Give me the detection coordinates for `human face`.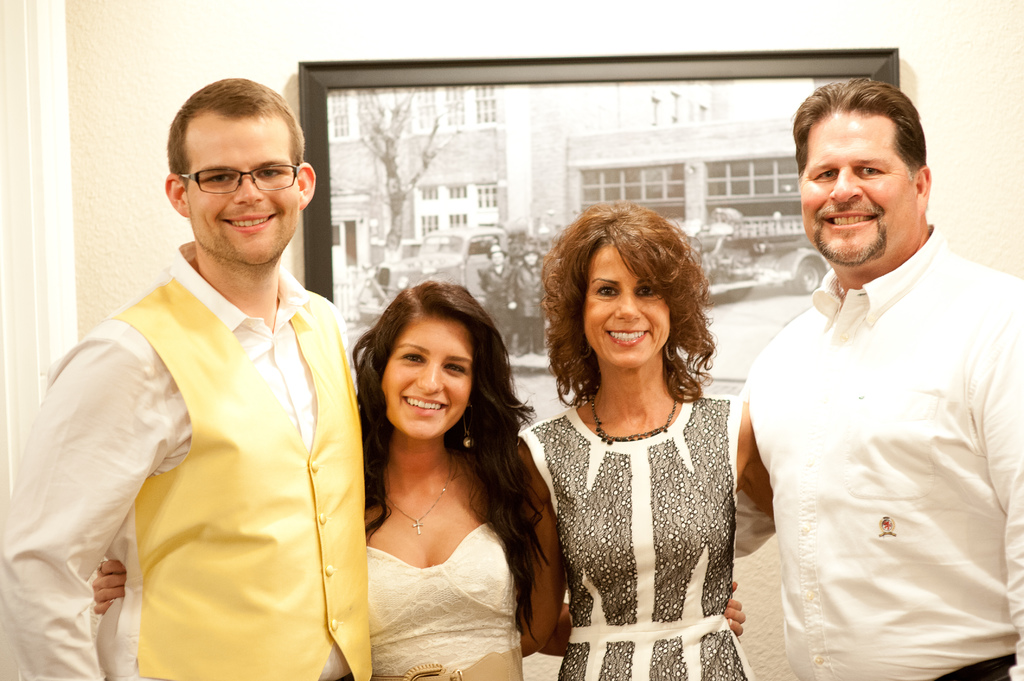
bbox=(380, 312, 470, 443).
